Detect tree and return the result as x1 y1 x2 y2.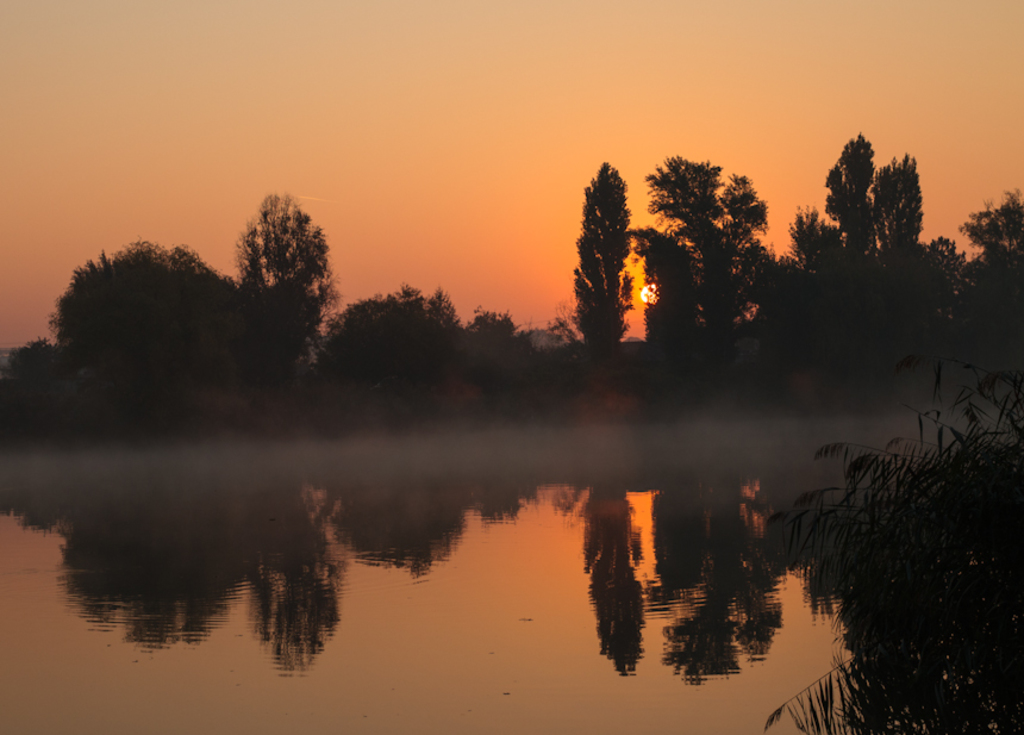
522 324 576 373.
